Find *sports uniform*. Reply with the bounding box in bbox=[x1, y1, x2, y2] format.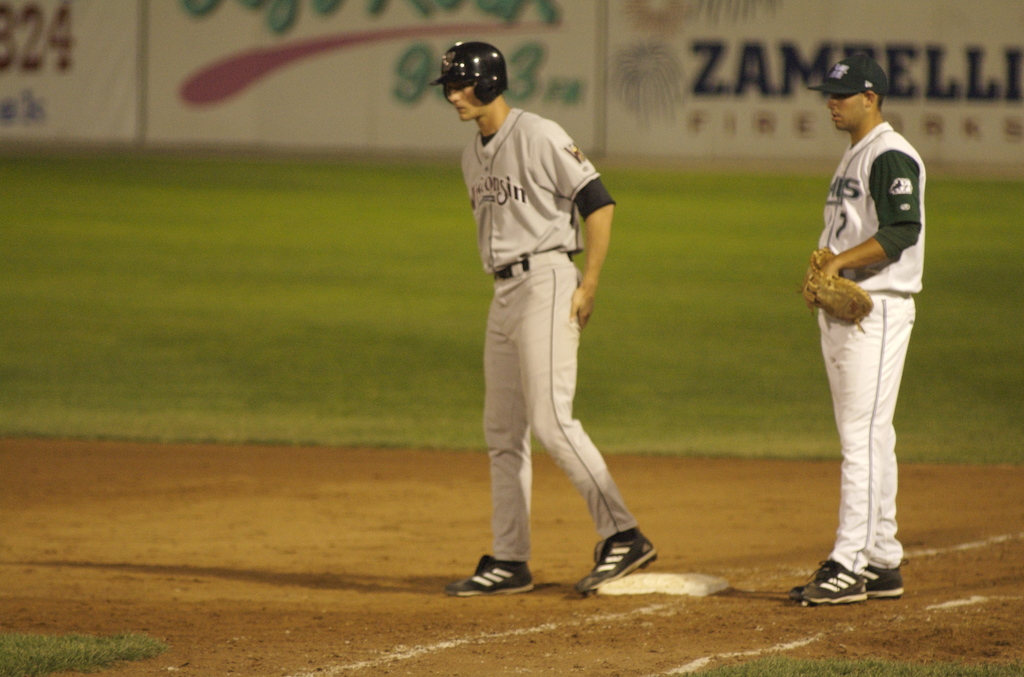
bbox=[797, 113, 929, 589].
